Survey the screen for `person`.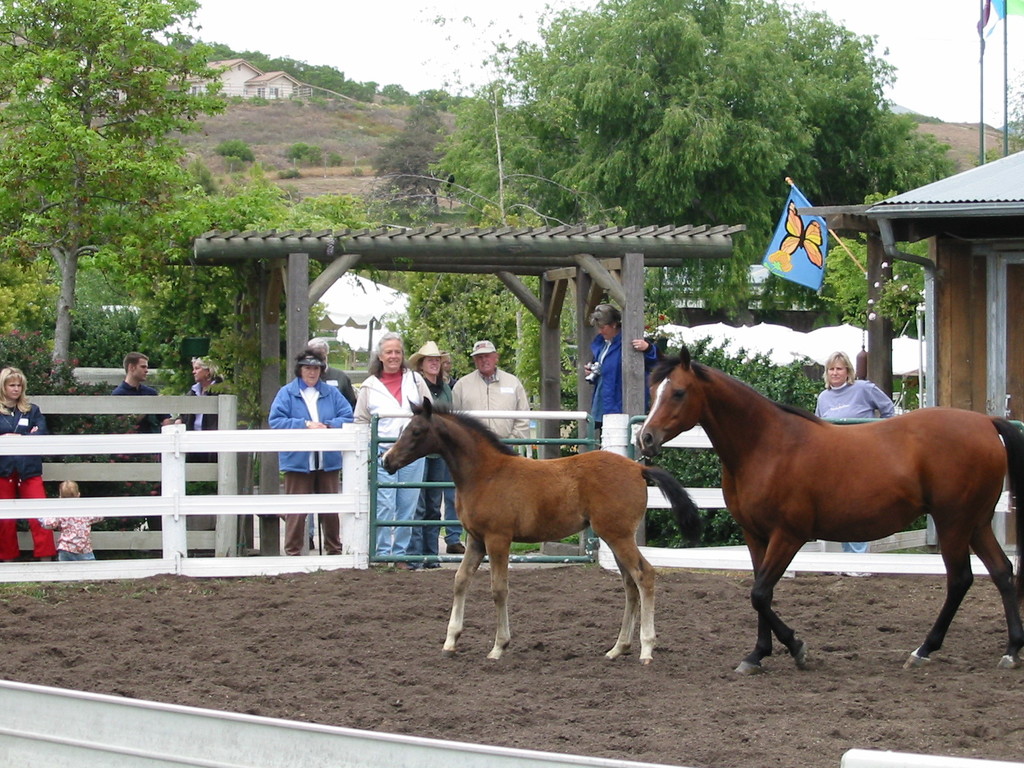
Survey found: bbox=[177, 352, 233, 462].
